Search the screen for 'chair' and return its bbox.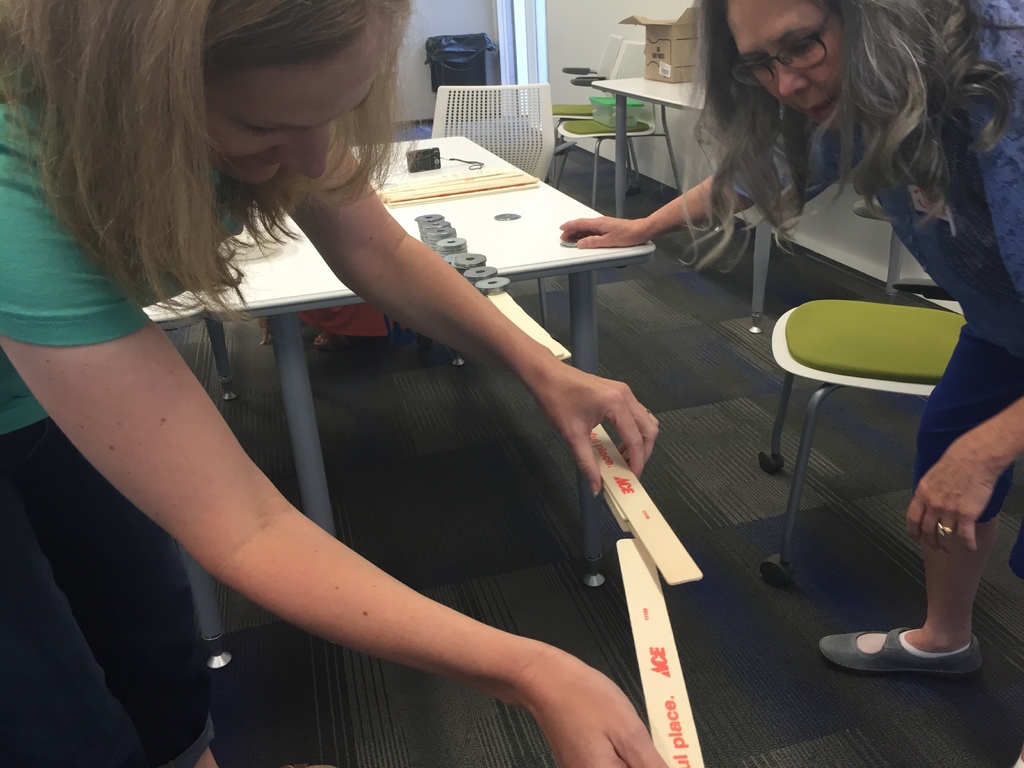
Found: [555,40,690,214].
